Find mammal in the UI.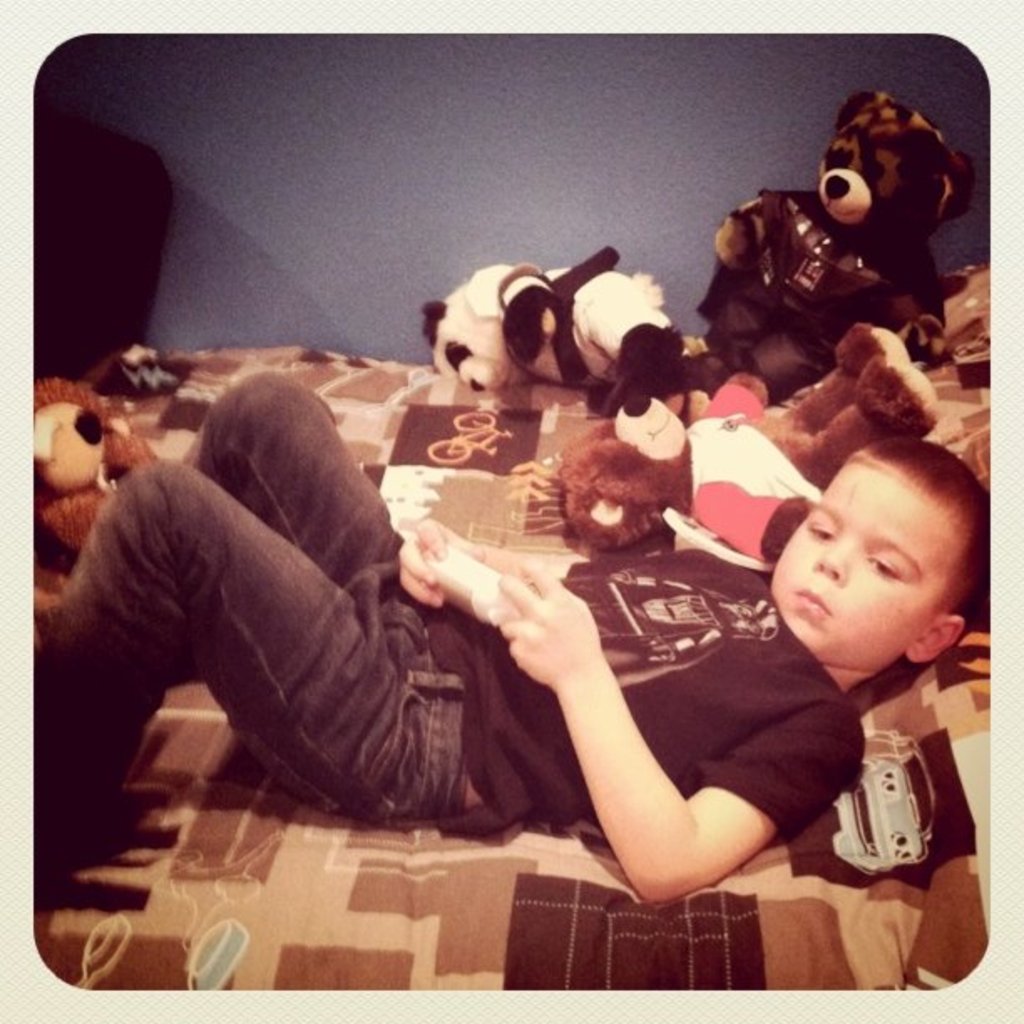
UI element at <bbox>28, 368, 156, 554</bbox>.
